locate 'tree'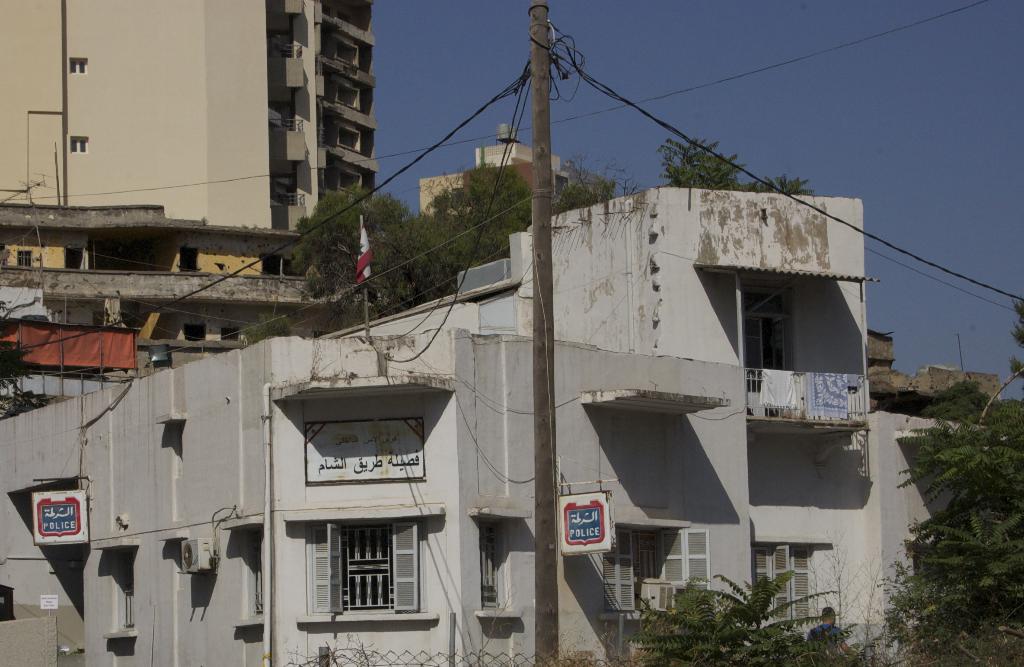
(289,190,407,300)
